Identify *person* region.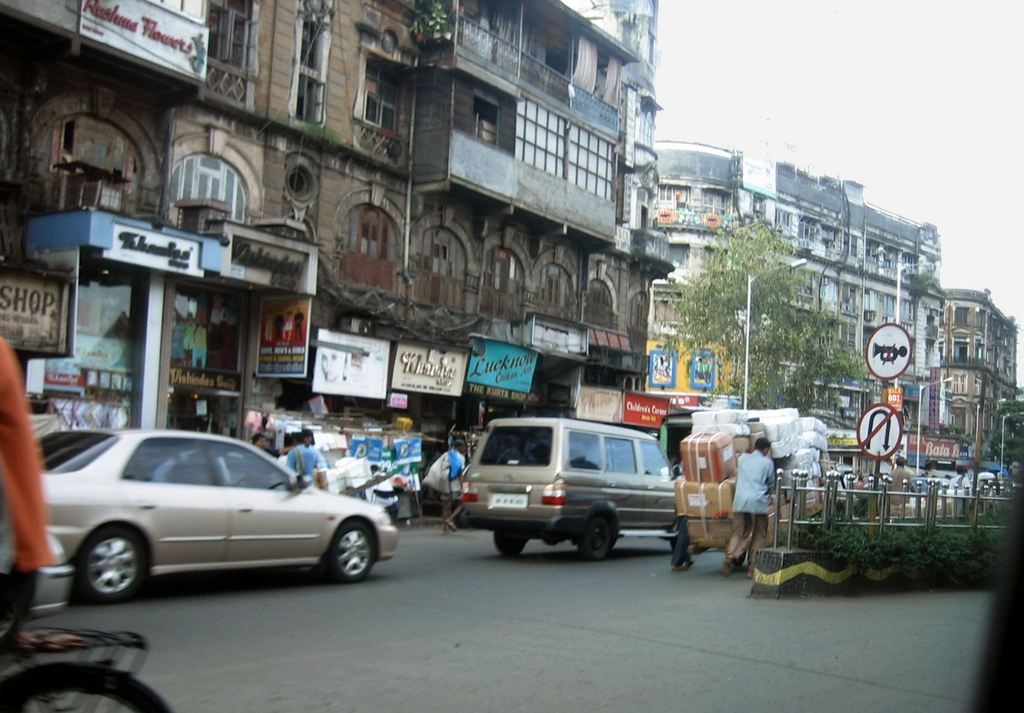
Region: (717,433,779,579).
